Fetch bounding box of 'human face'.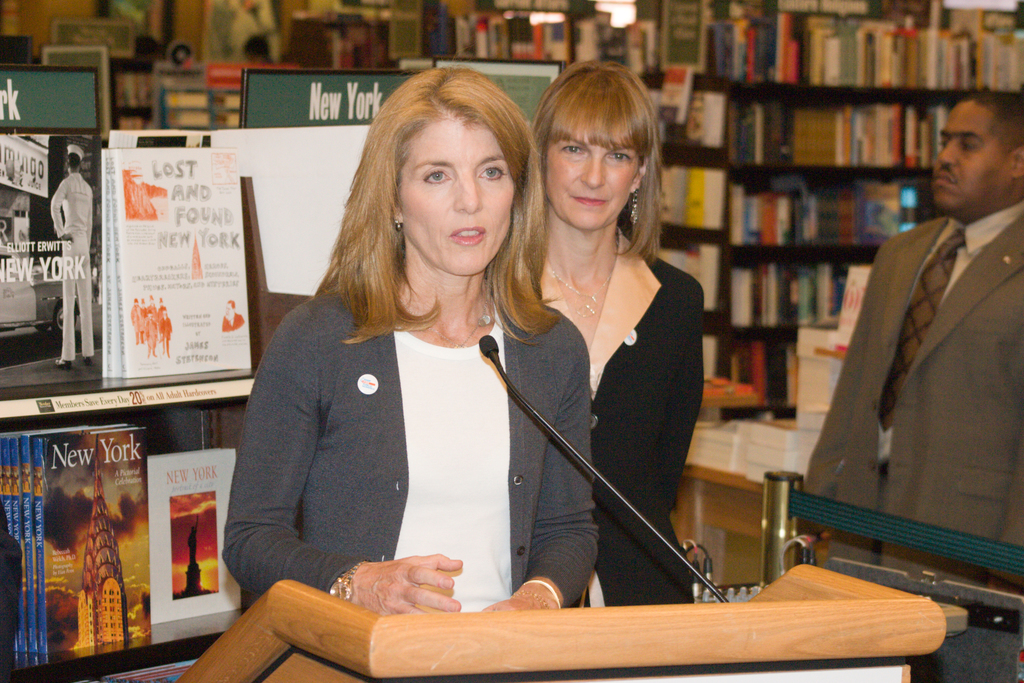
Bbox: <bbox>545, 135, 634, 228</bbox>.
